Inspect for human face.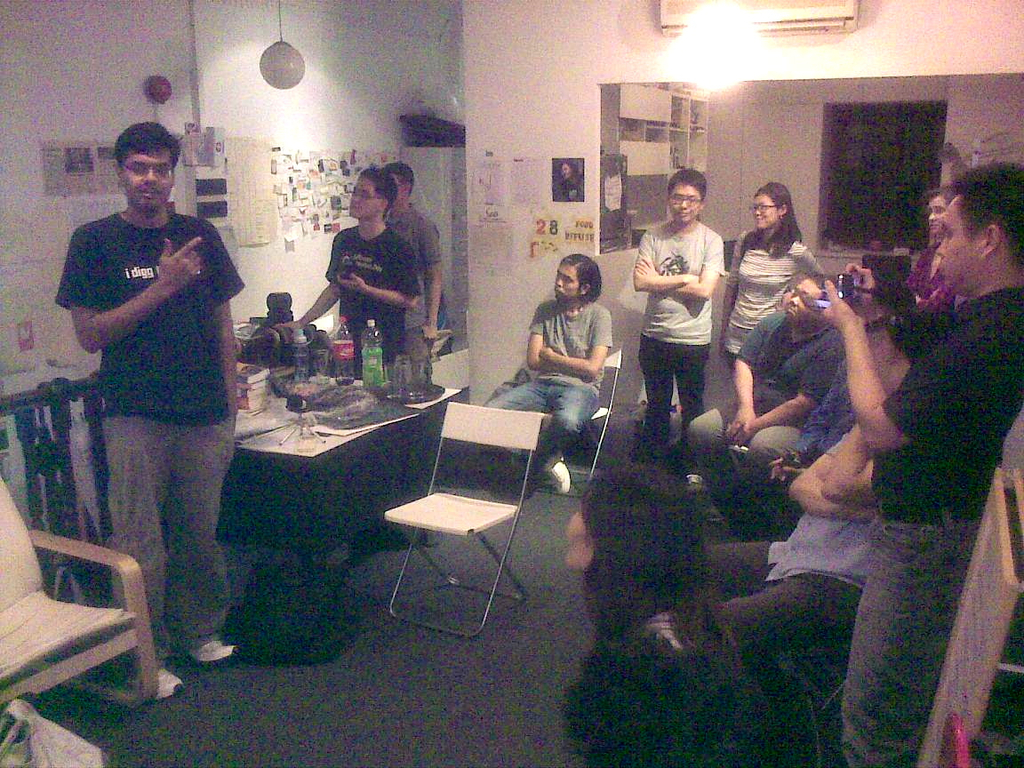
Inspection: 747, 194, 780, 230.
